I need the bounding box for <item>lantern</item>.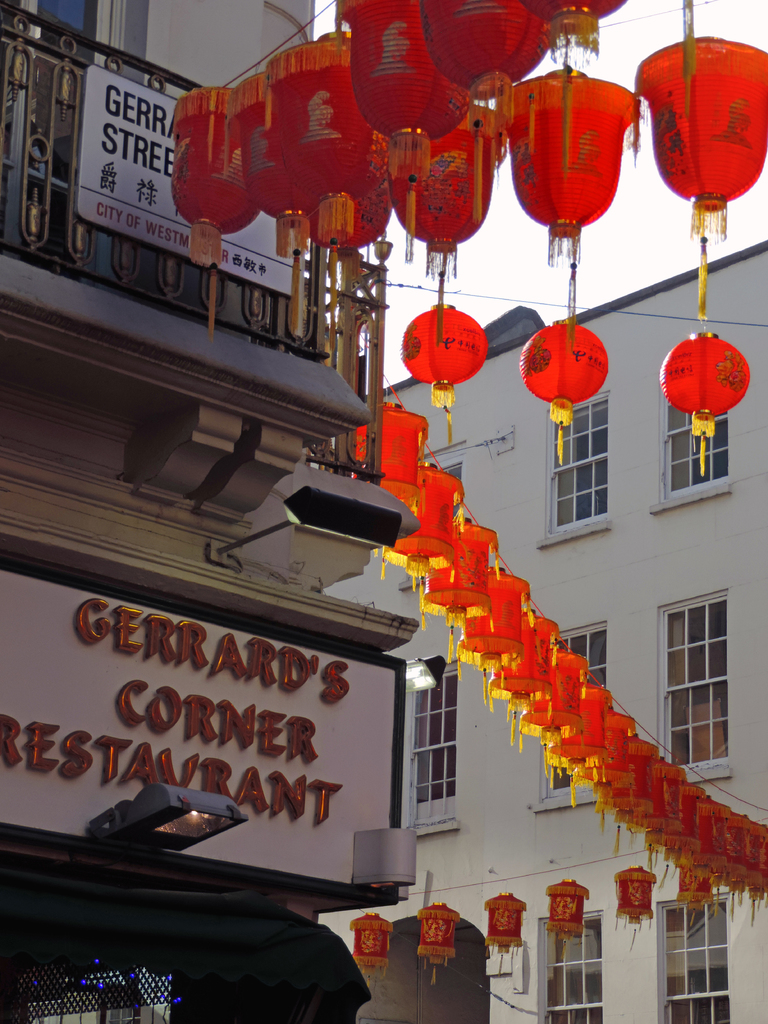
Here it is: [x1=509, y1=45, x2=648, y2=252].
